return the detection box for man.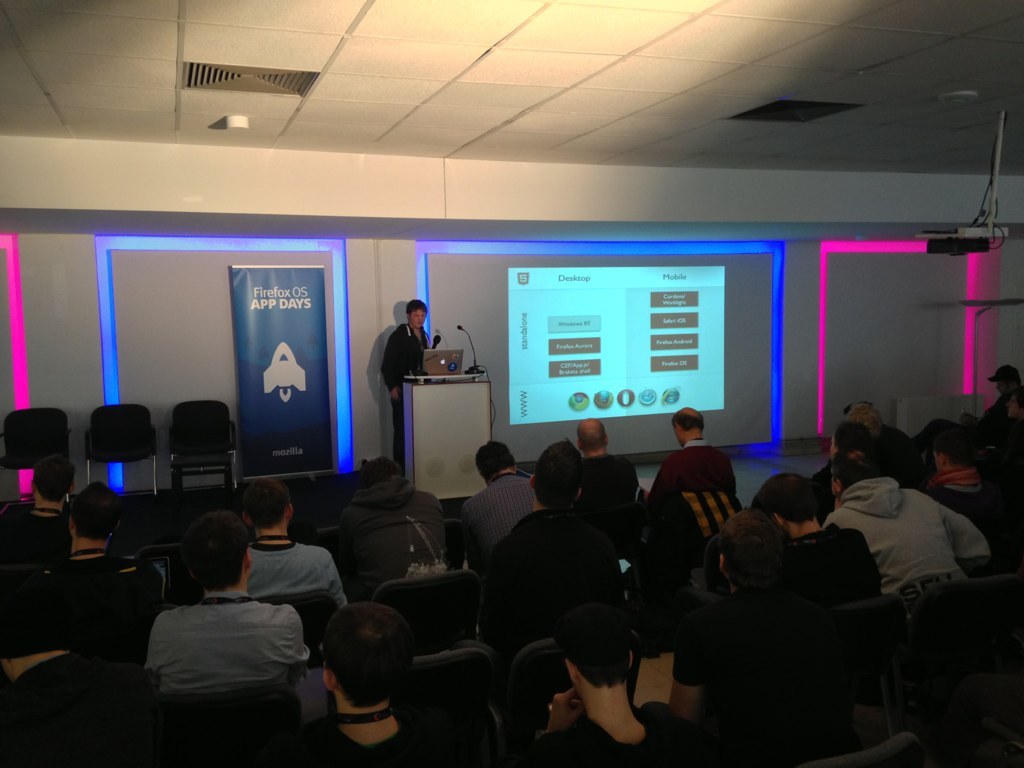
bbox(381, 301, 435, 467).
